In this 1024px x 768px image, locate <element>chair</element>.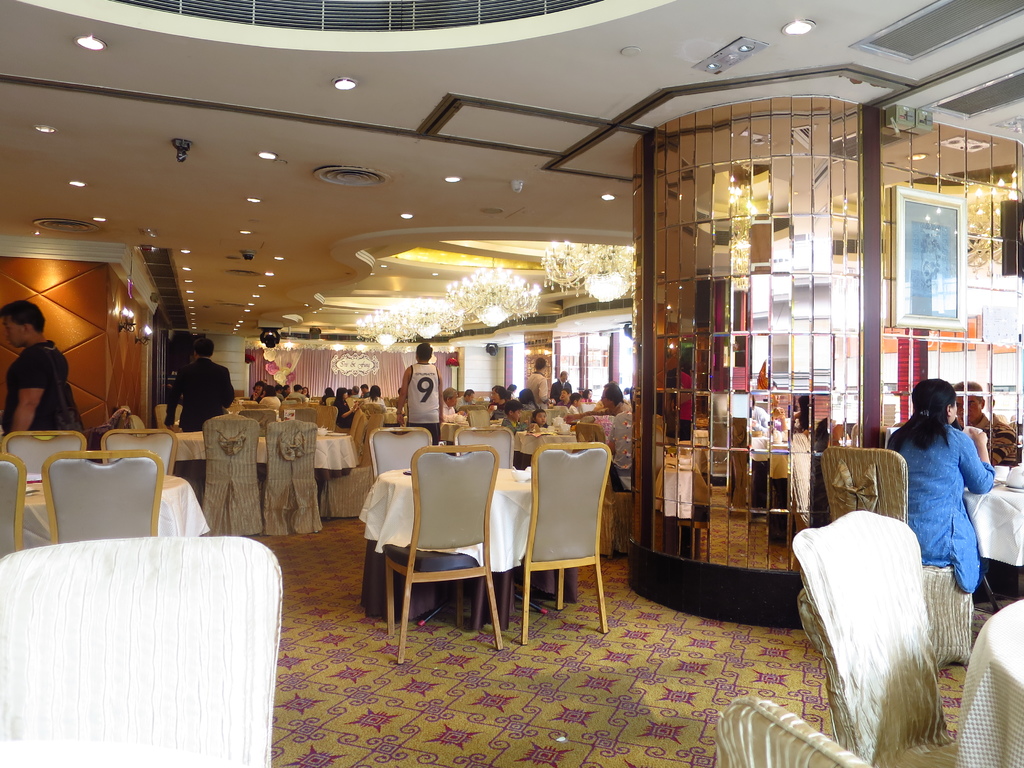
Bounding box: 476,442,611,644.
